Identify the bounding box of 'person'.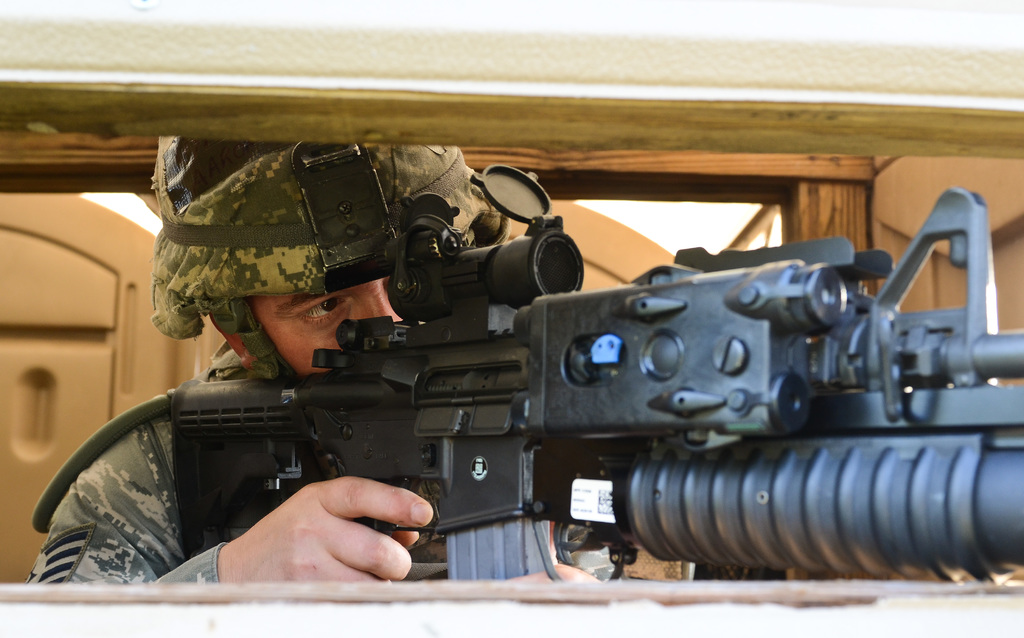
bbox(28, 134, 697, 588).
